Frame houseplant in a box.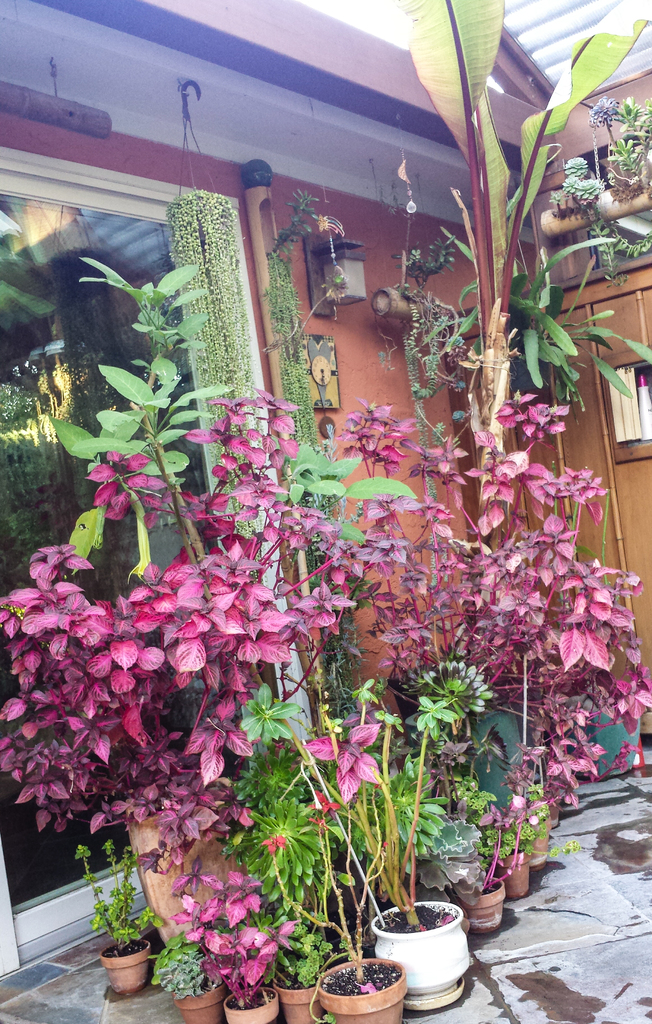
x1=253, y1=689, x2=416, y2=1023.
